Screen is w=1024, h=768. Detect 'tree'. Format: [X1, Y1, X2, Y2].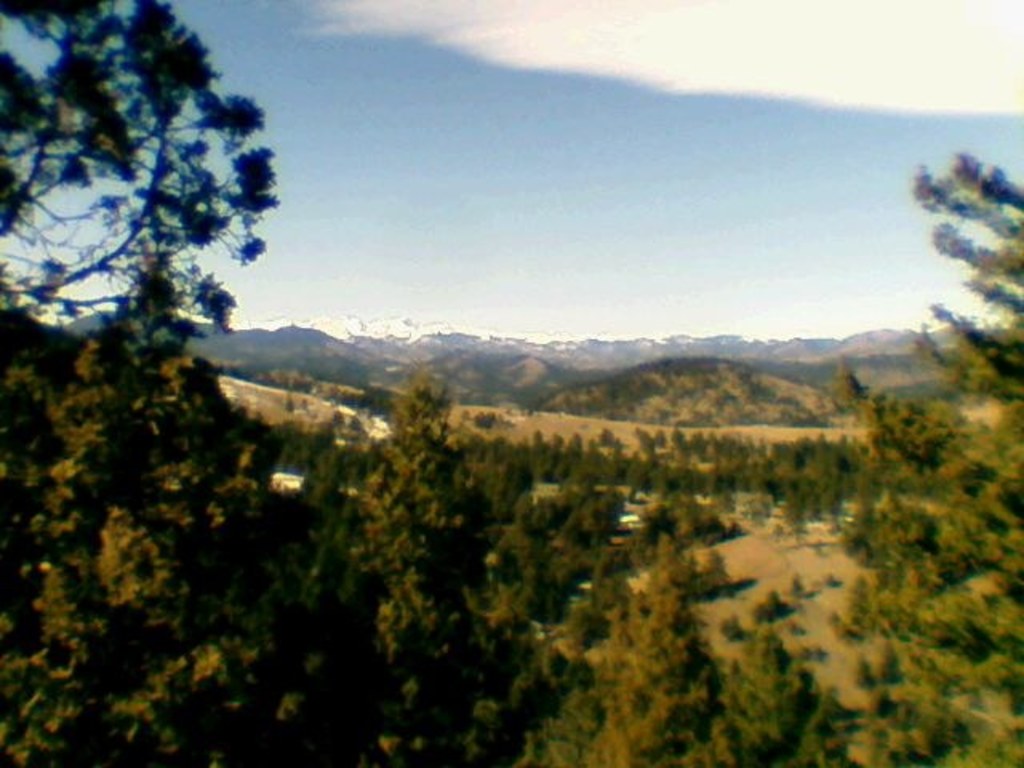
[722, 618, 853, 766].
